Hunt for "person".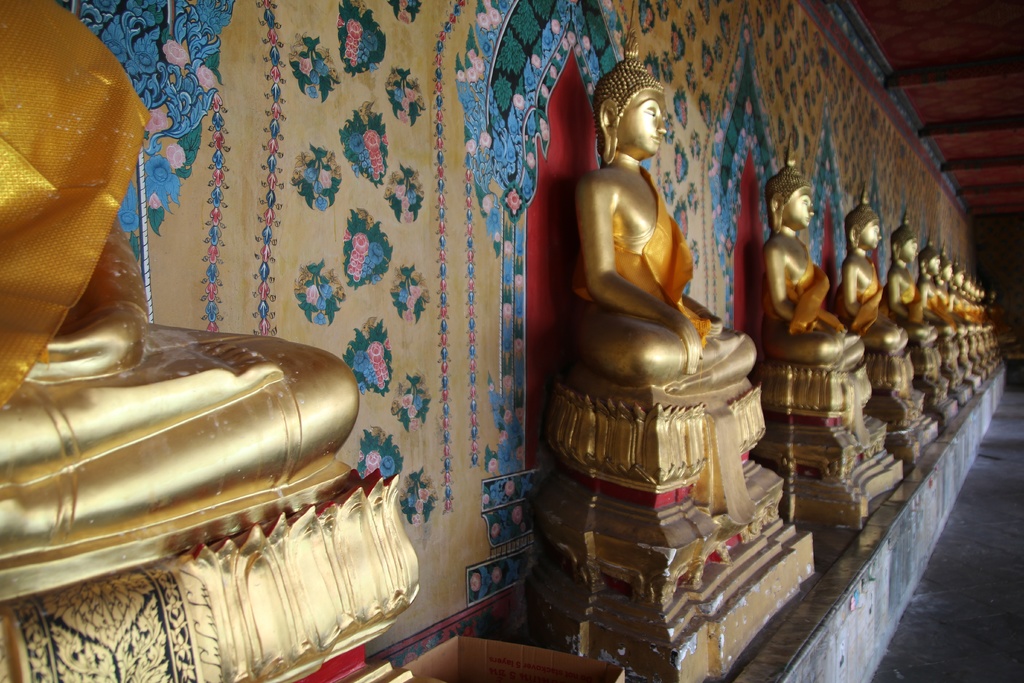
Hunted down at (x1=820, y1=201, x2=906, y2=350).
